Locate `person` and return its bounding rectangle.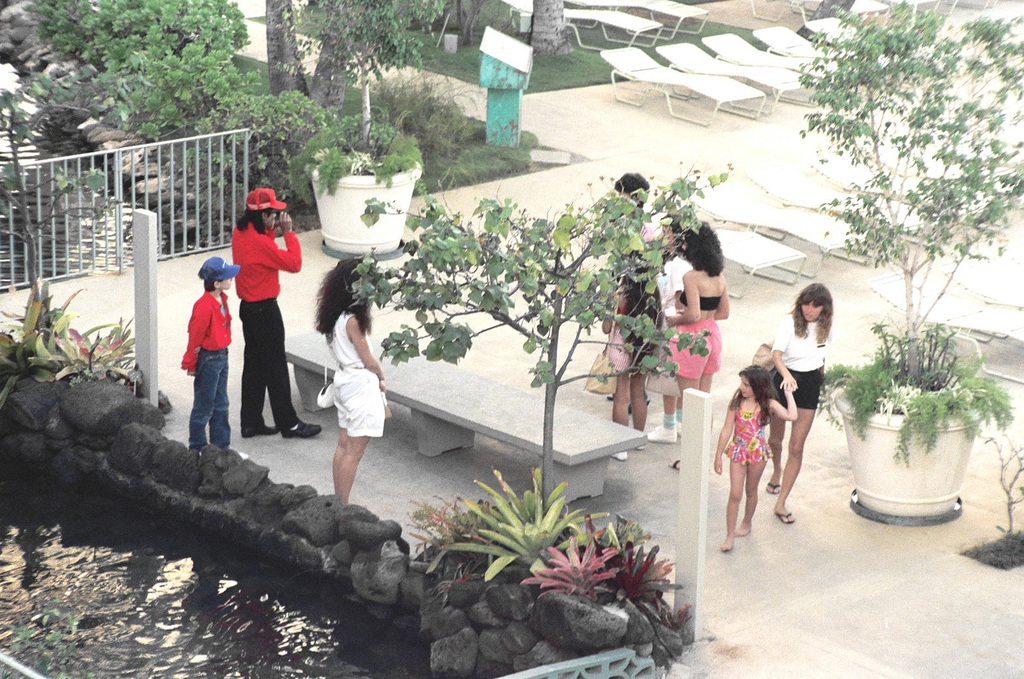
Rect(597, 259, 656, 458).
